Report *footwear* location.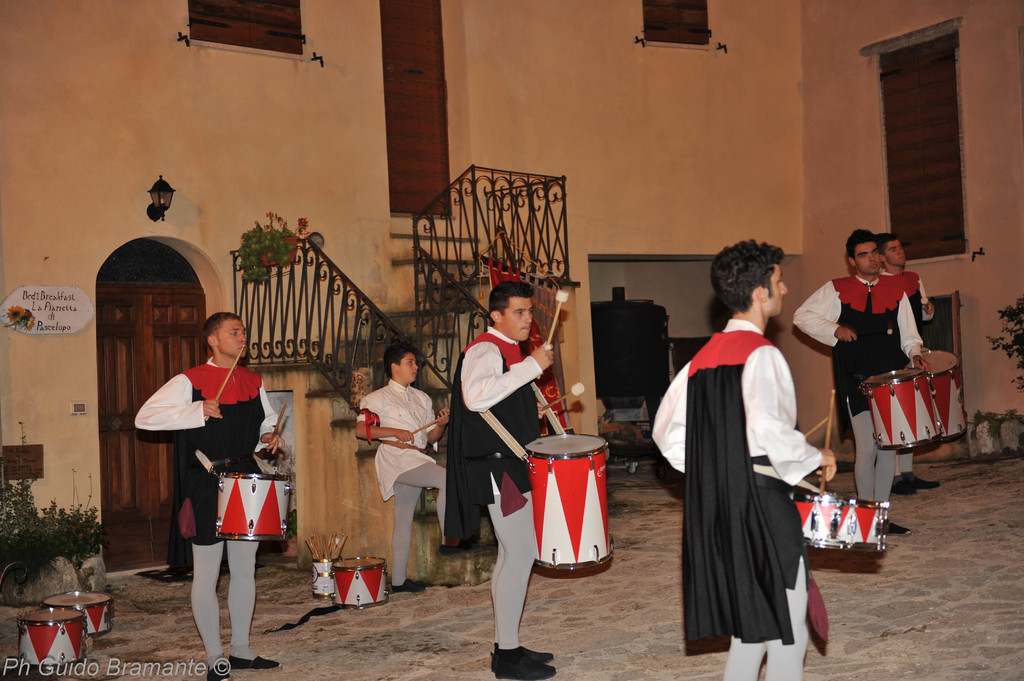
Report: {"left": 490, "top": 646, "right": 557, "bottom": 680}.
